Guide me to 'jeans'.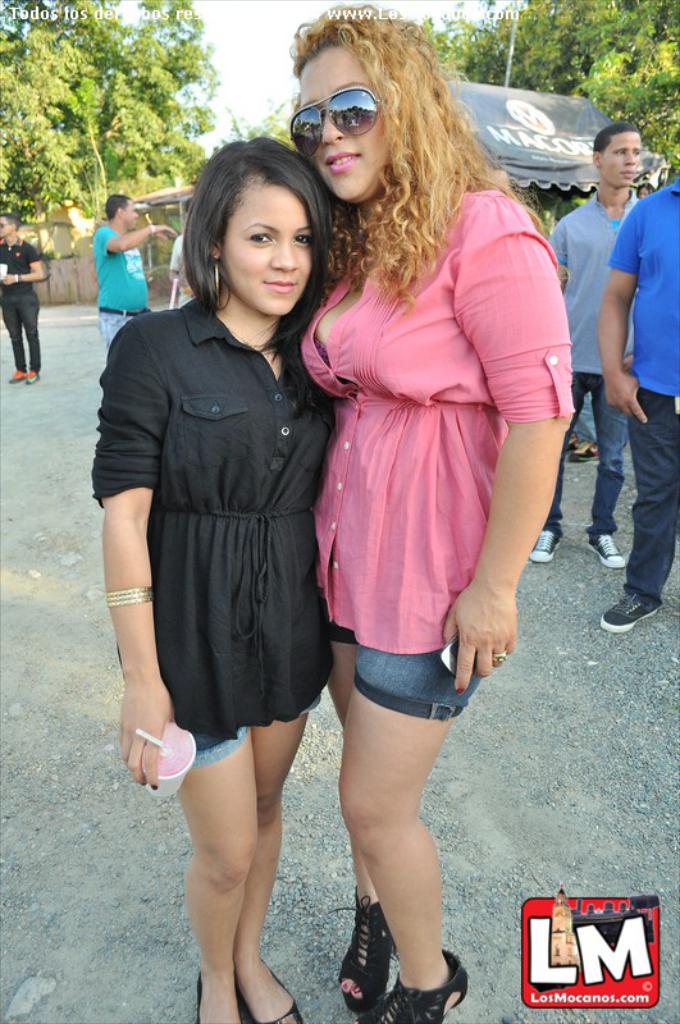
Guidance: BBox(101, 314, 145, 346).
